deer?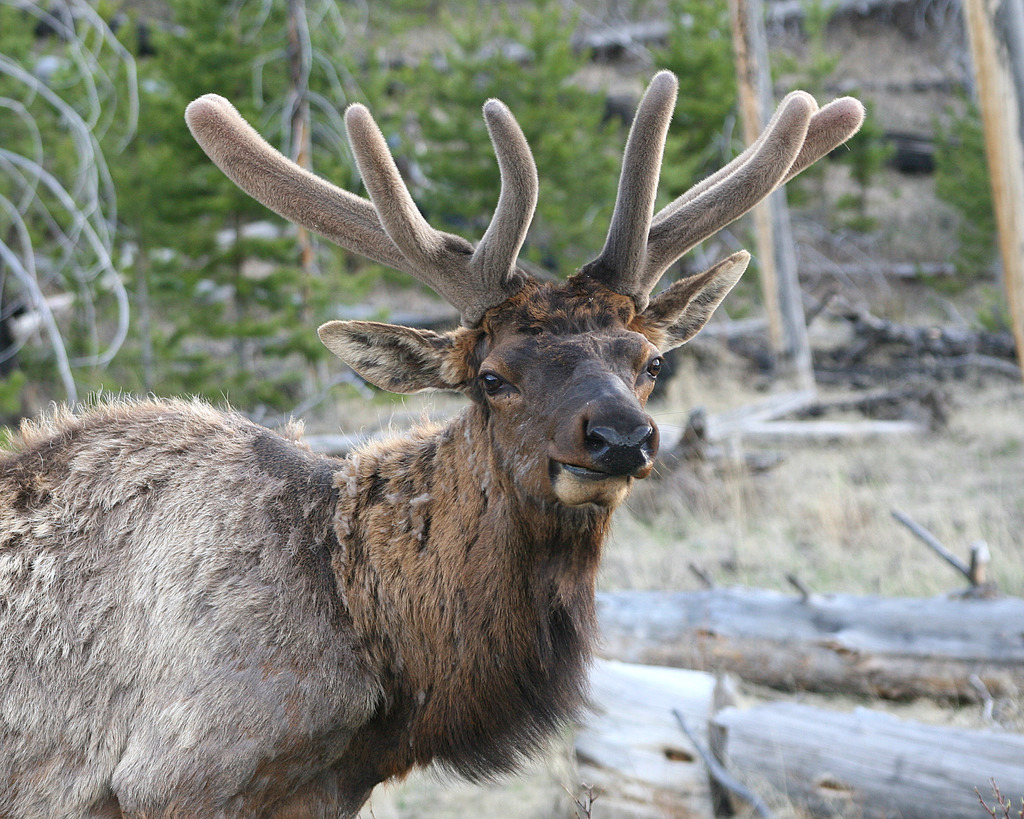
bbox(0, 67, 863, 818)
